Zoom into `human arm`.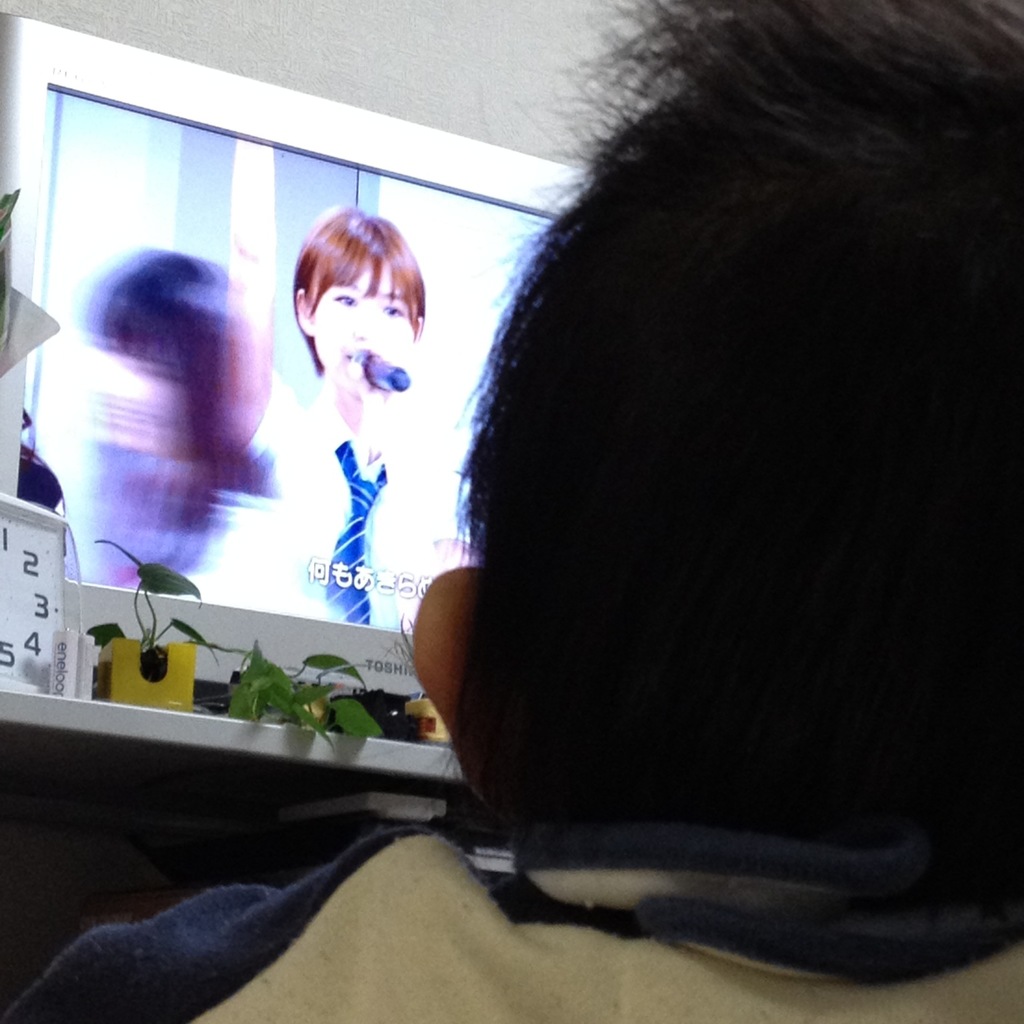
Zoom target: <bbox>212, 133, 299, 466</bbox>.
